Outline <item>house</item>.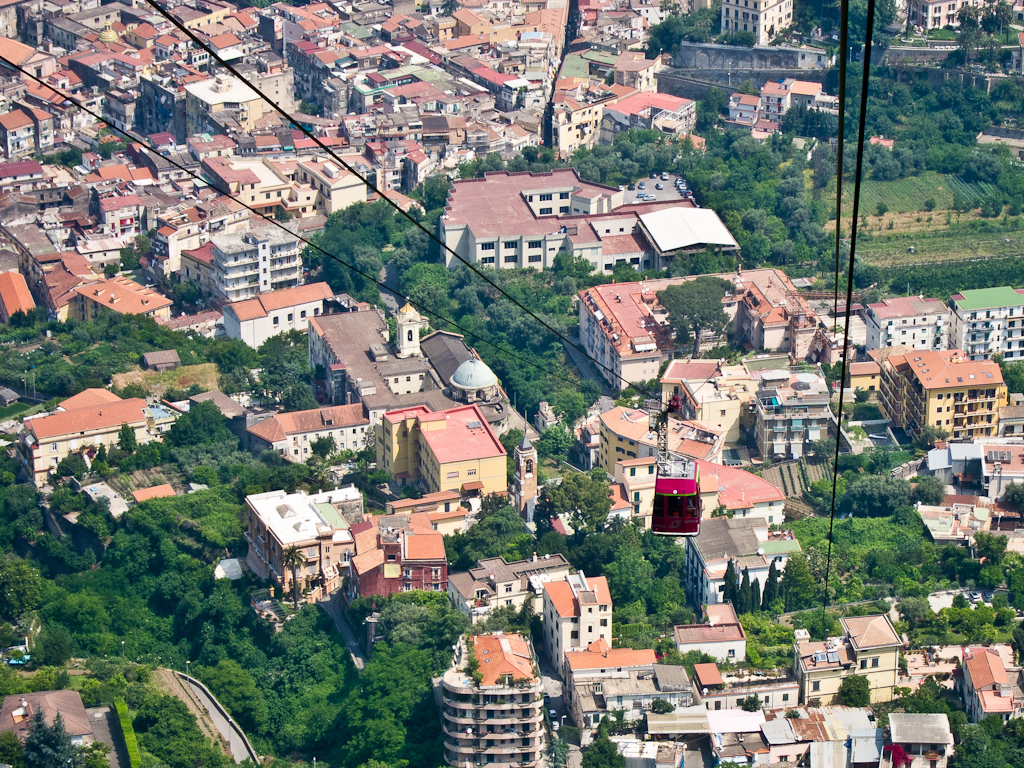
Outline: box(2, 0, 836, 342).
